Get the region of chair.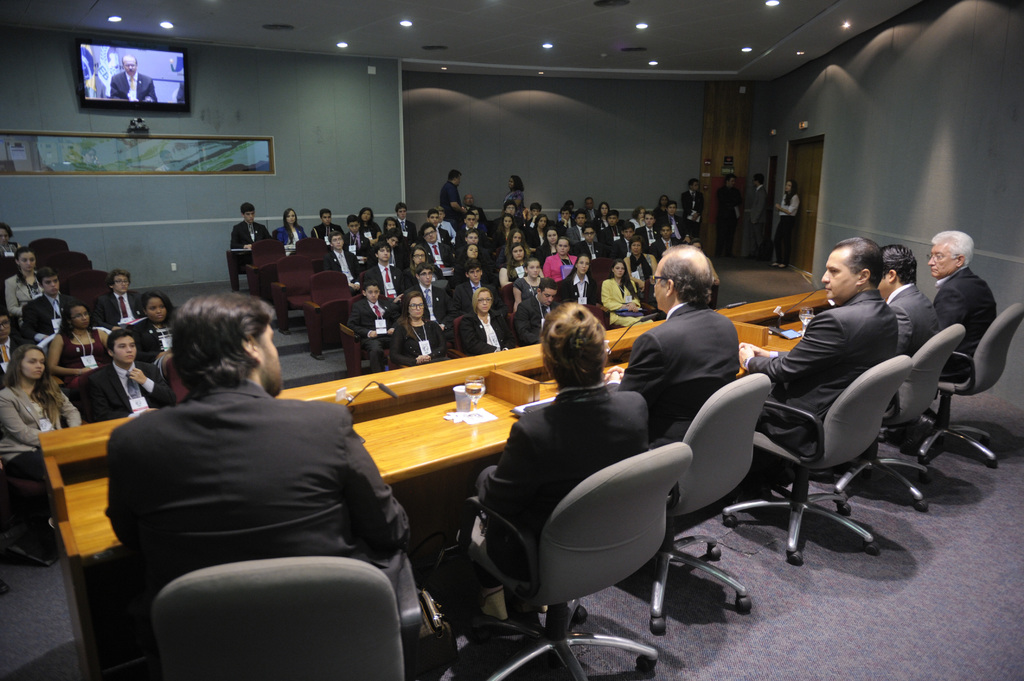
(339,312,395,377).
